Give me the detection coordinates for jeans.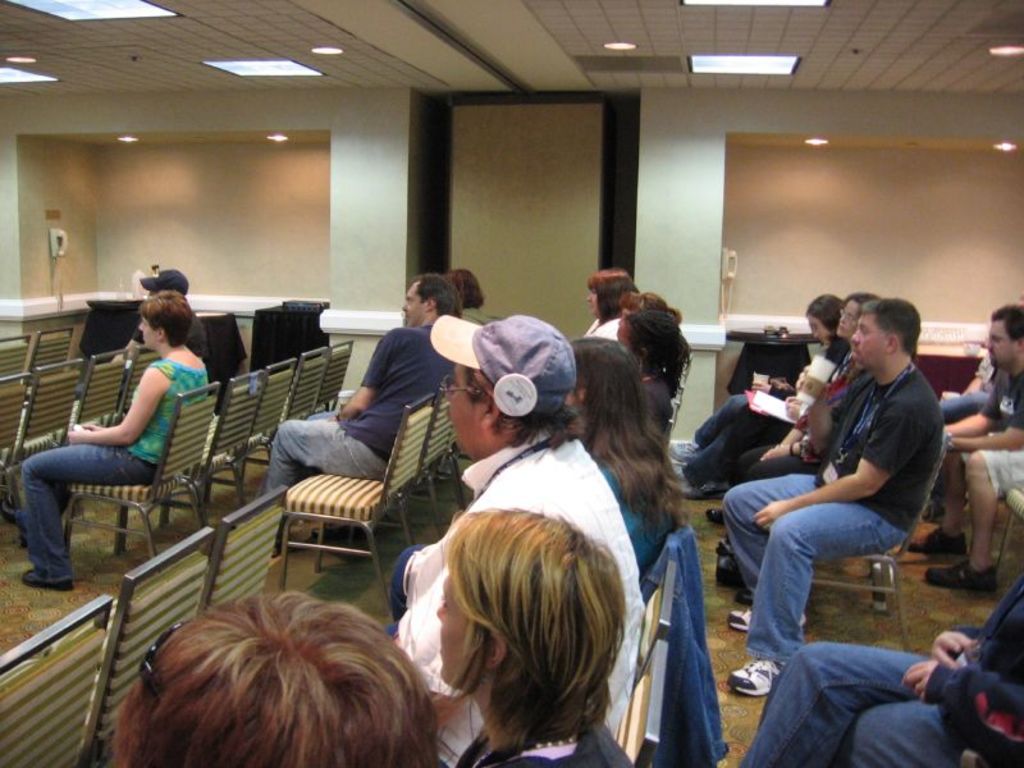
[937, 385, 992, 425].
